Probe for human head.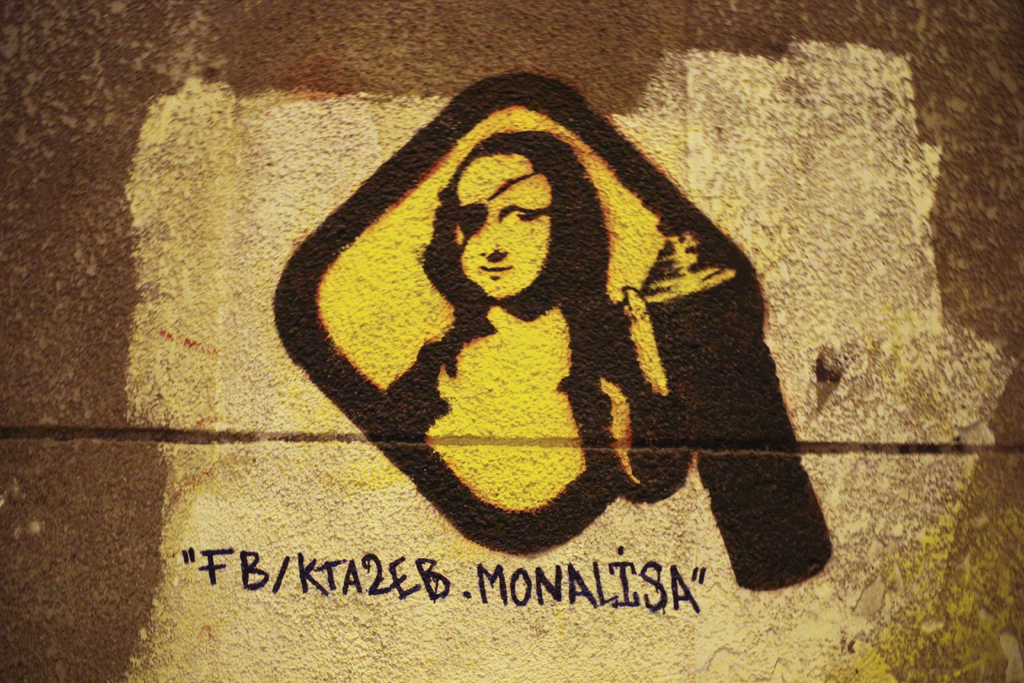
Probe result: 419 132 610 300.
